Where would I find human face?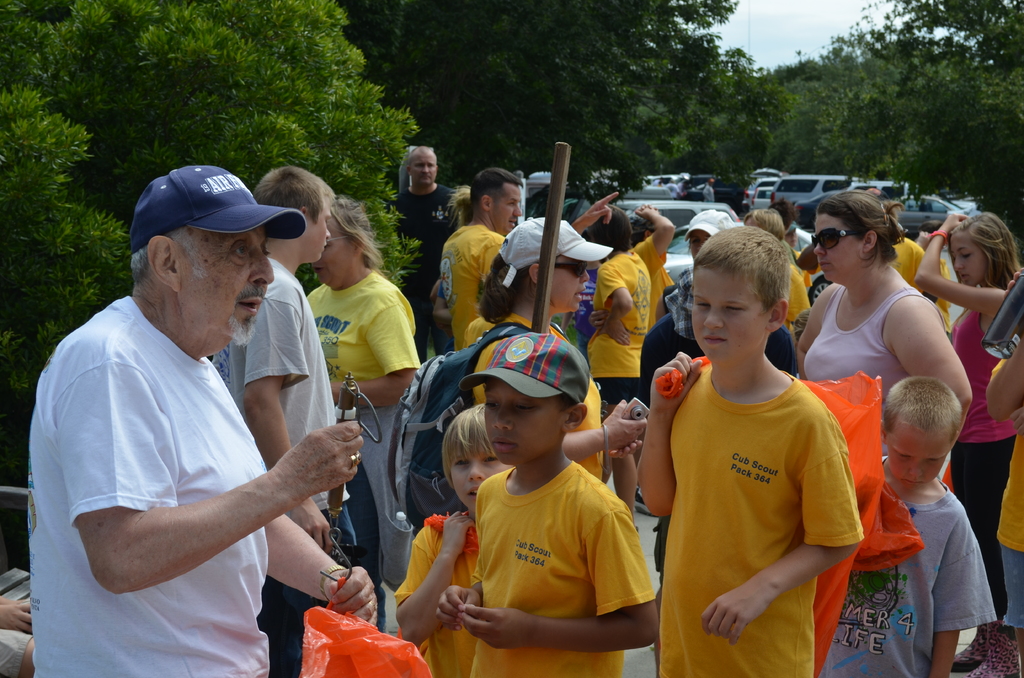
At (x1=319, y1=230, x2=359, y2=285).
